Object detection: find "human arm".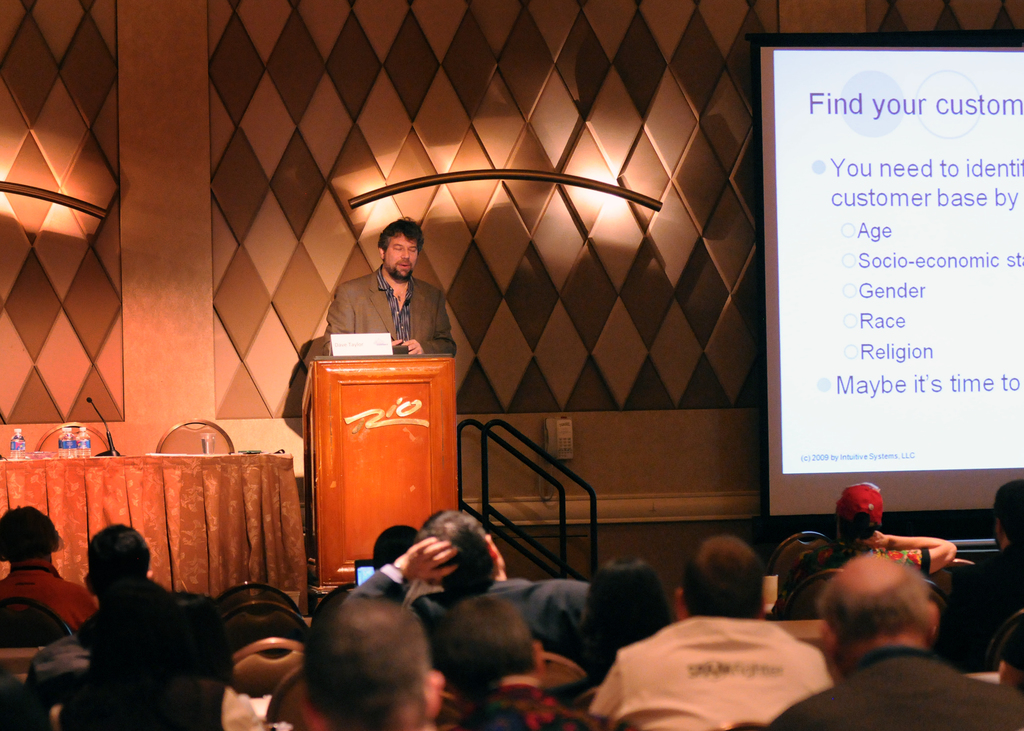
box=[321, 284, 403, 357].
